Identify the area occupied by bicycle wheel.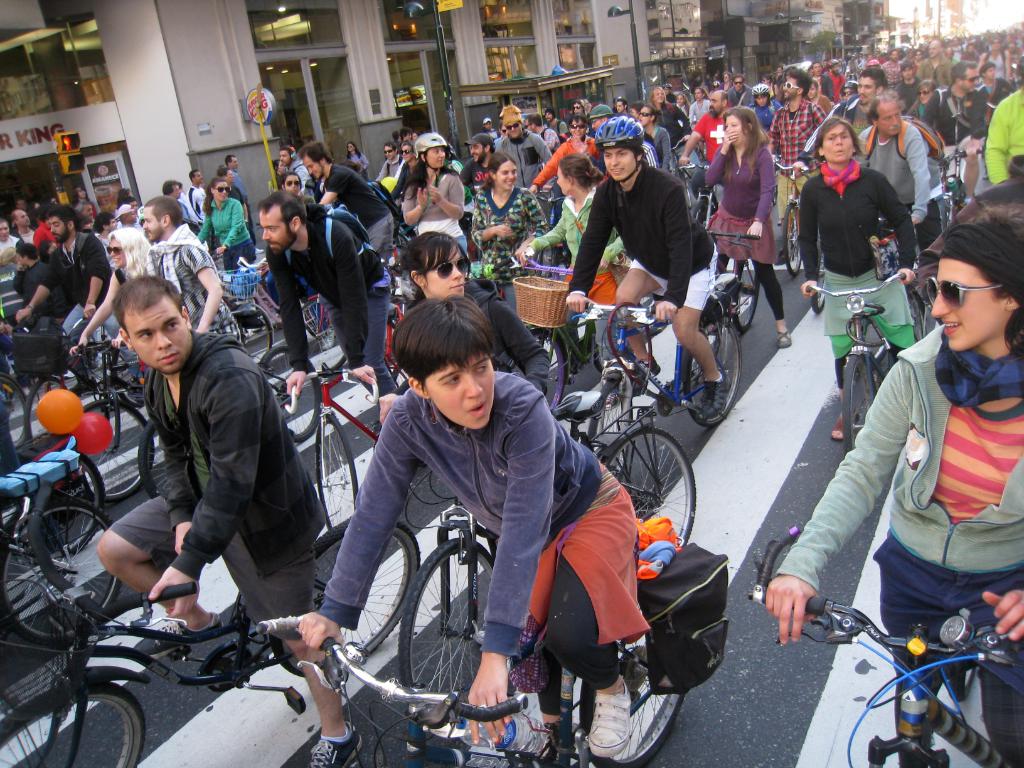
Area: pyautogui.locateOnScreen(937, 188, 958, 232).
